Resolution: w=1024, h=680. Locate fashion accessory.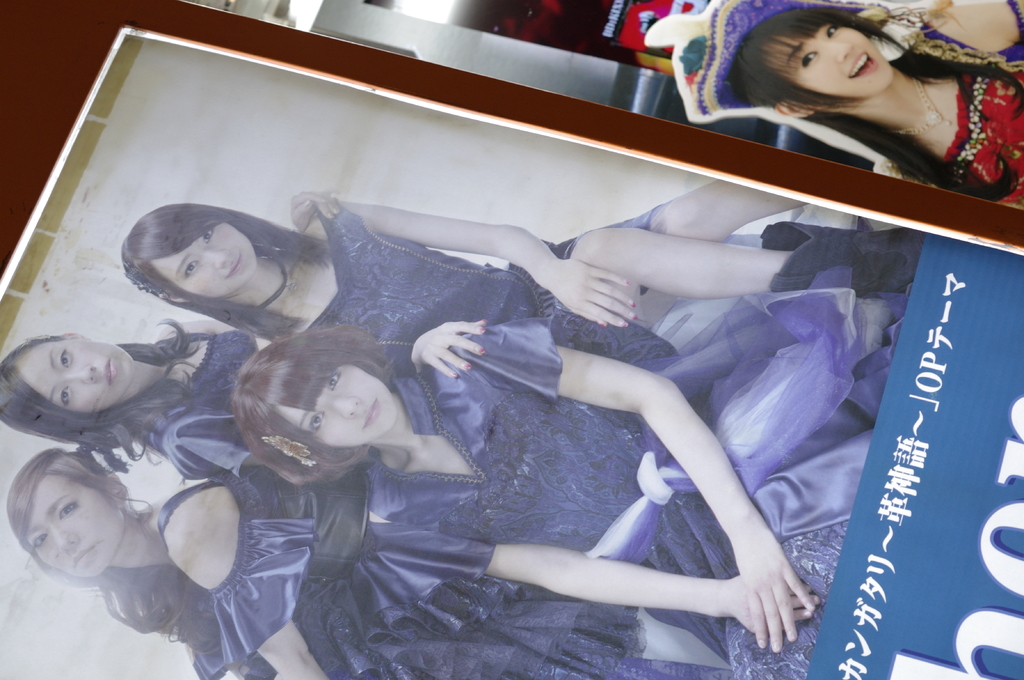
(left=645, top=0, right=926, bottom=122).
